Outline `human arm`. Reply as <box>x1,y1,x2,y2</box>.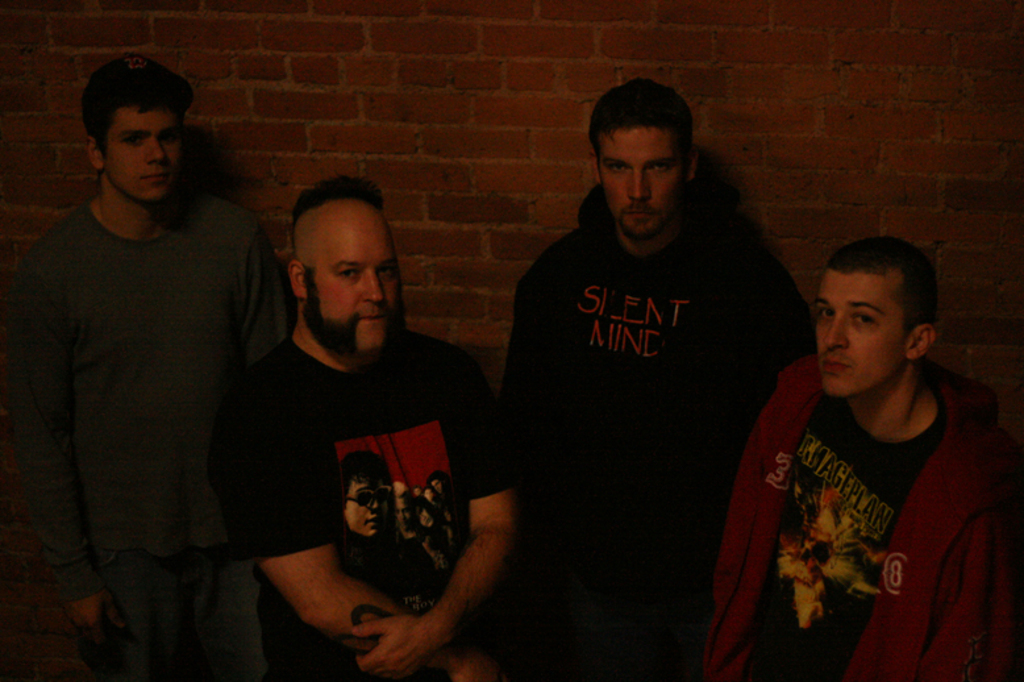
<box>14,248,122,631</box>.
